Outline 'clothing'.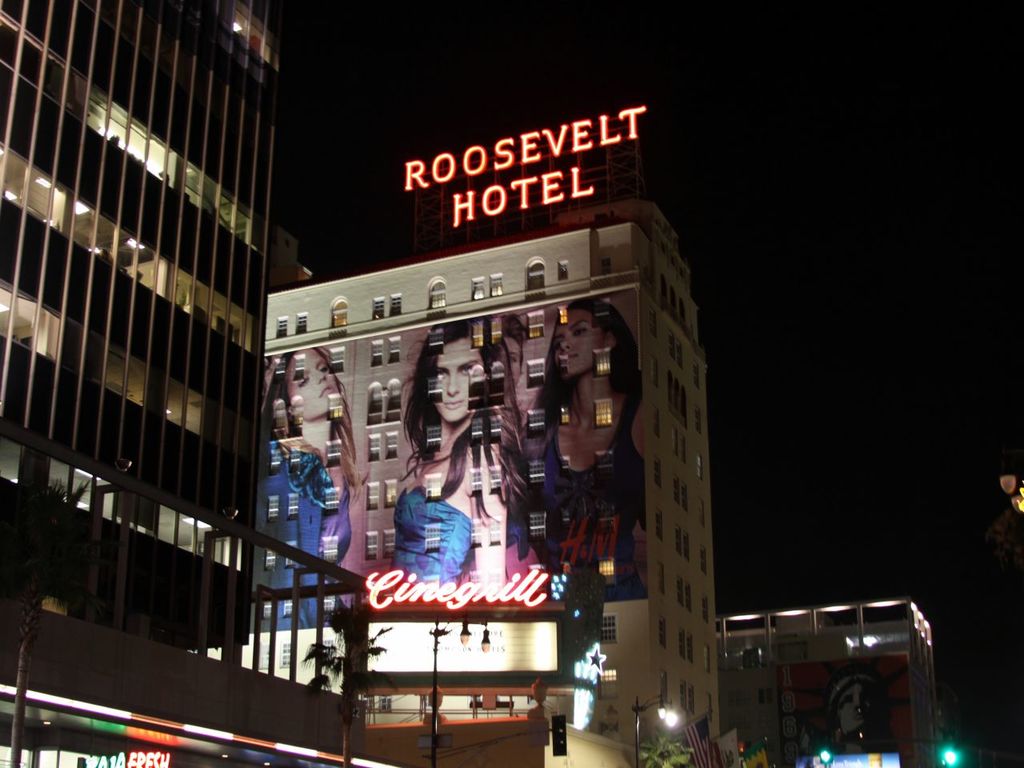
Outline: 538/394/642/610.
